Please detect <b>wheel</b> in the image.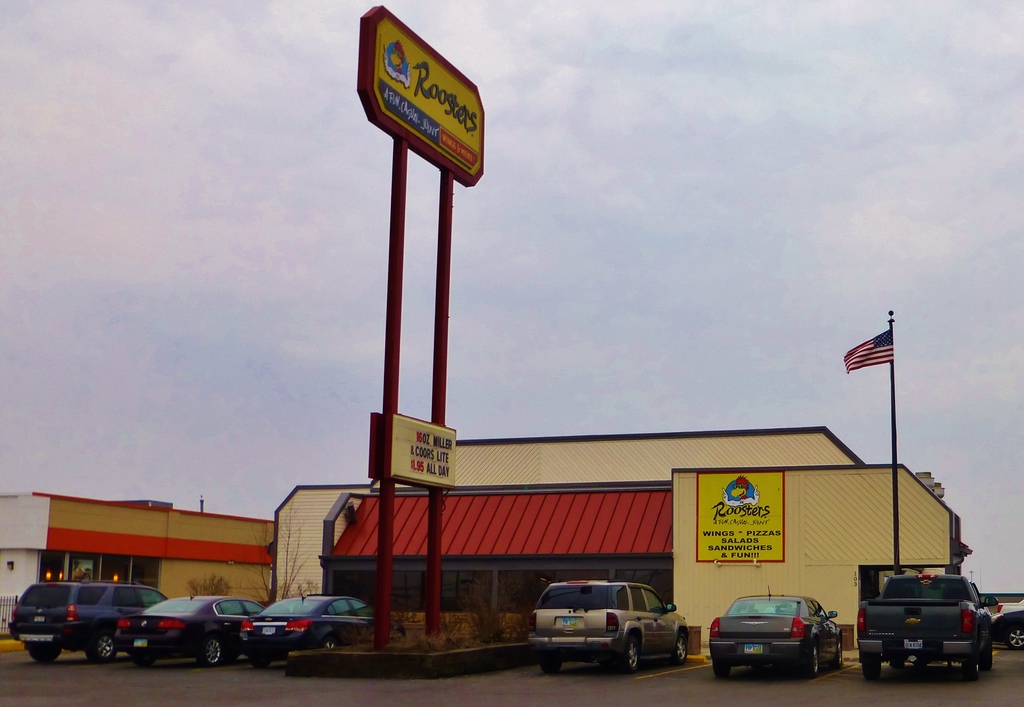
890 662 904 672.
